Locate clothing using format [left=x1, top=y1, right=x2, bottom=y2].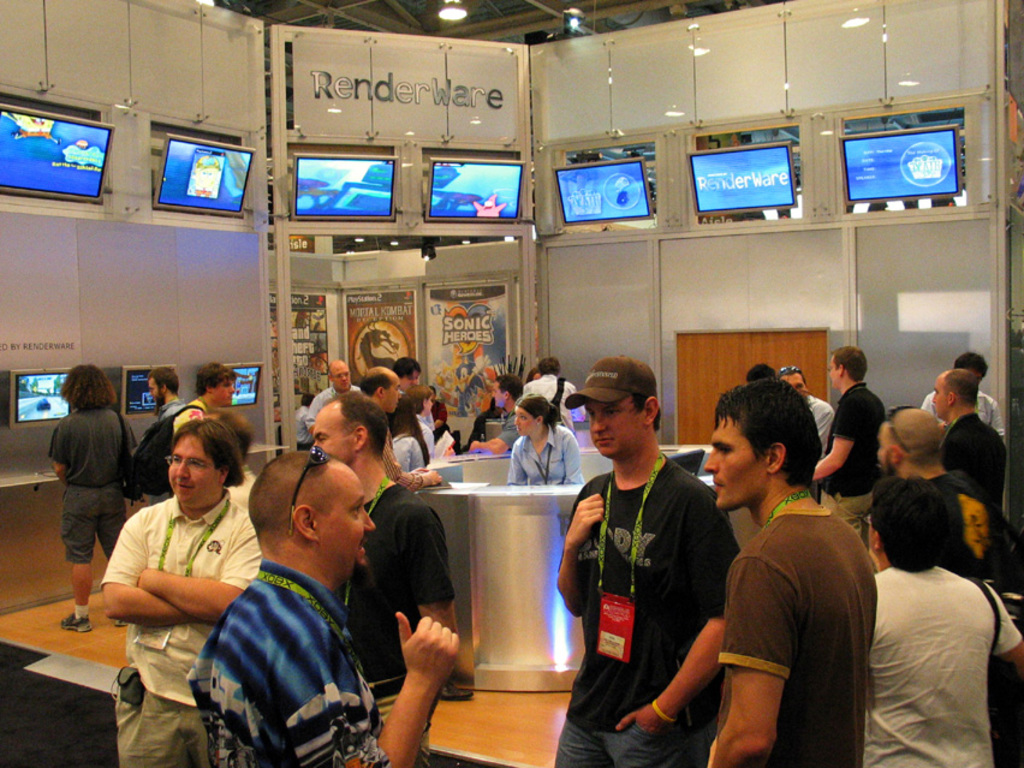
[left=177, top=397, right=206, bottom=434].
